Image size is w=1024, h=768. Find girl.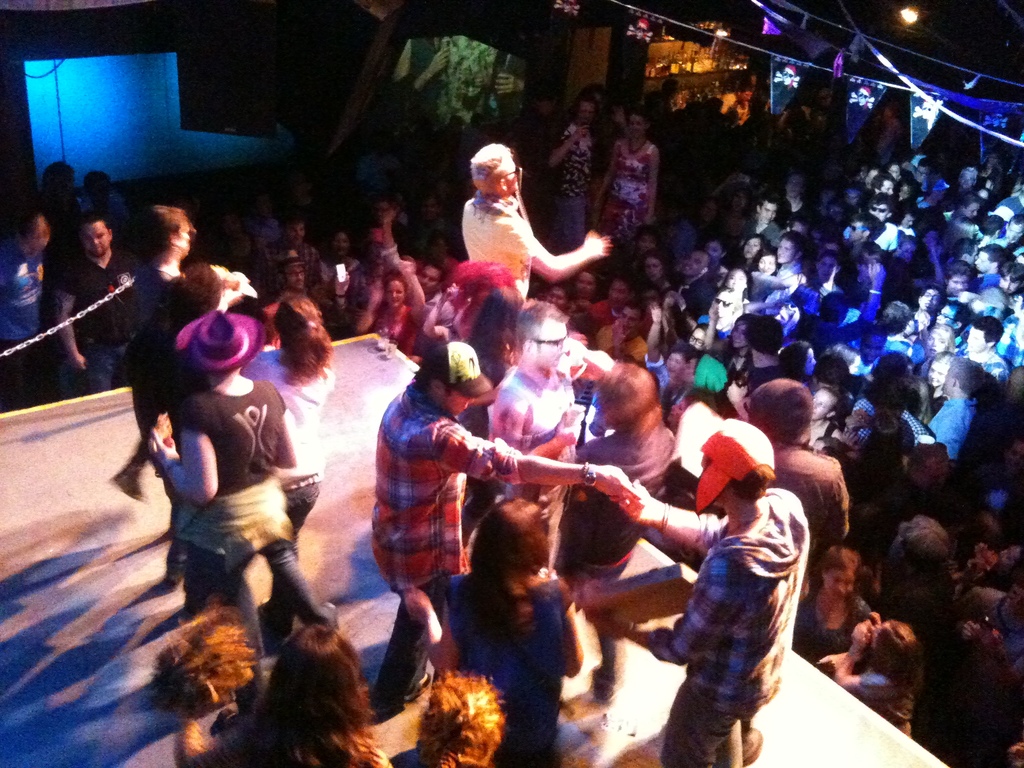
(941, 190, 988, 237).
